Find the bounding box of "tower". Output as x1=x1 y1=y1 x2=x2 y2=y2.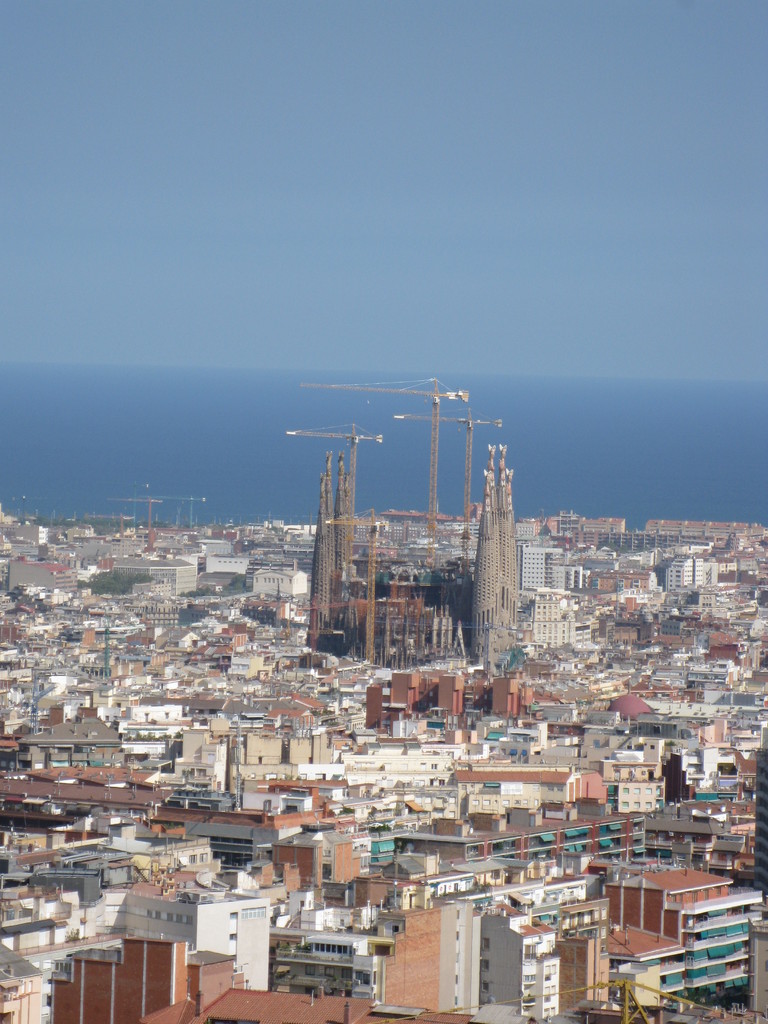
x1=492 y1=435 x2=506 y2=606.
